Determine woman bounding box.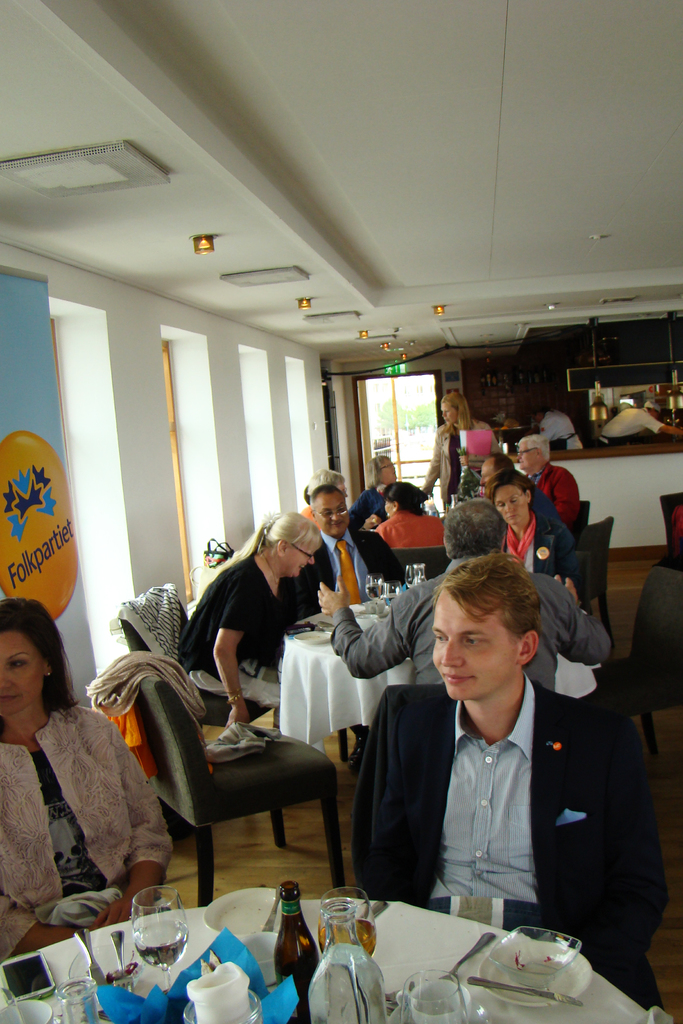
Determined: box=[374, 483, 448, 552].
